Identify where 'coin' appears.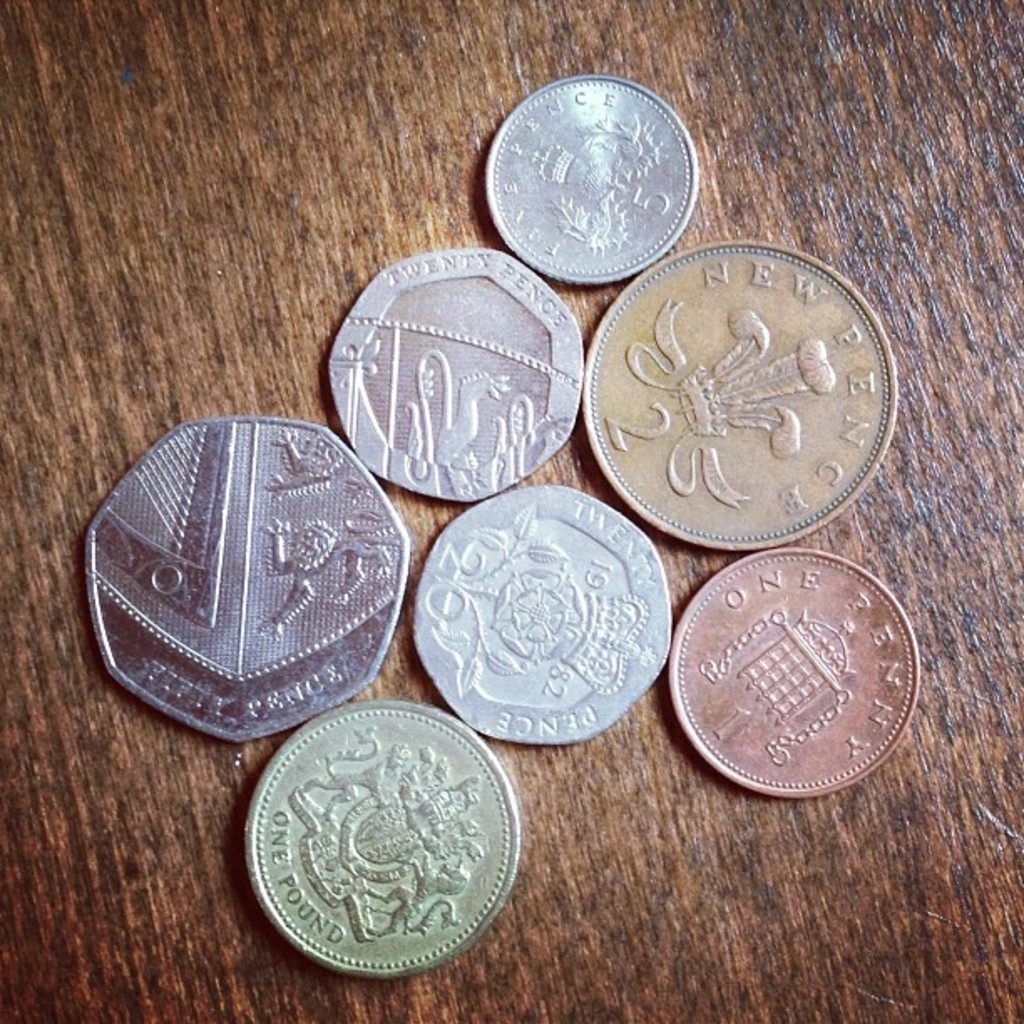
Appears at bbox(482, 79, 708, 286).
